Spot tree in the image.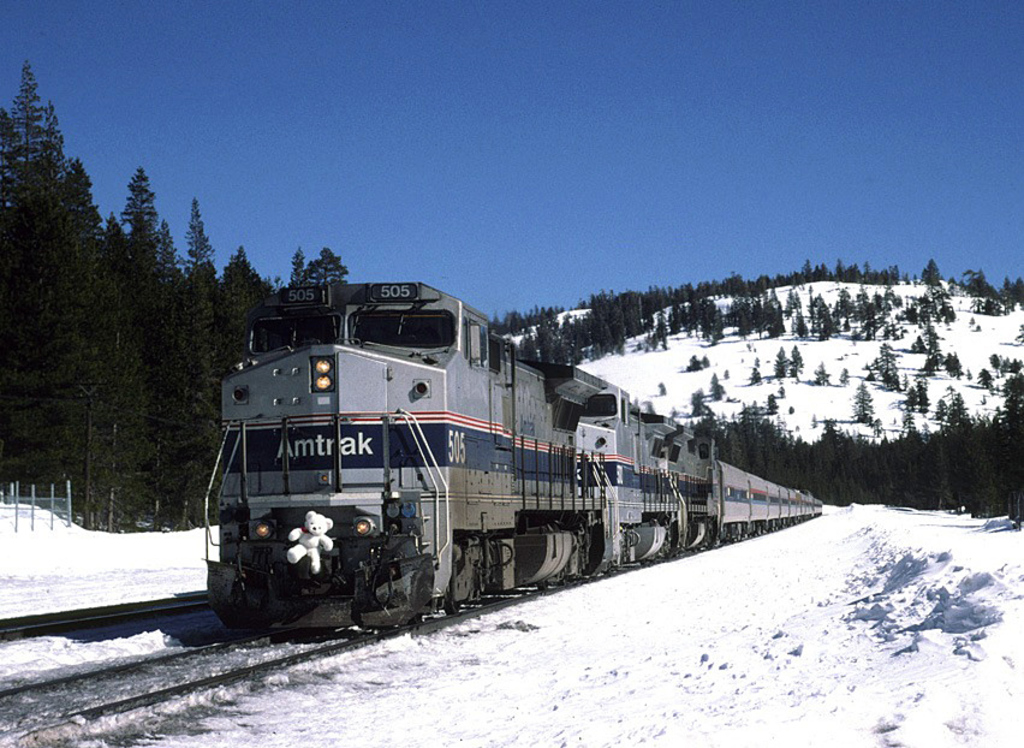
tree found at l=844, t=434, r=887, b=500.
